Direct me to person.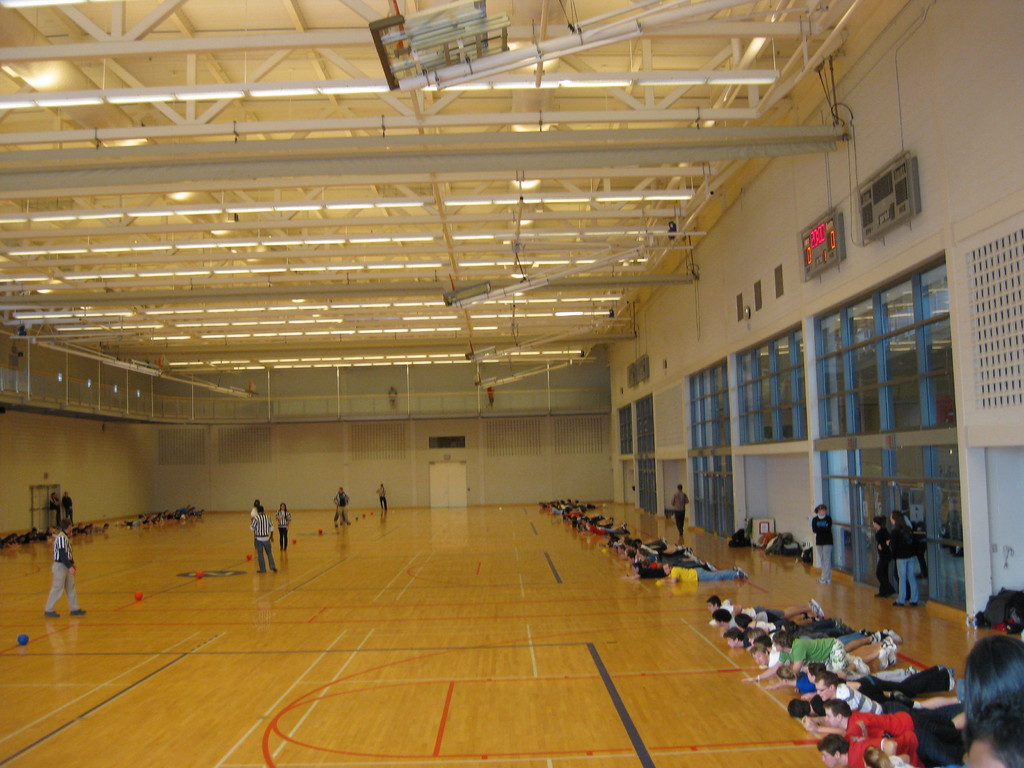
Direction: 49:491:59:521.
